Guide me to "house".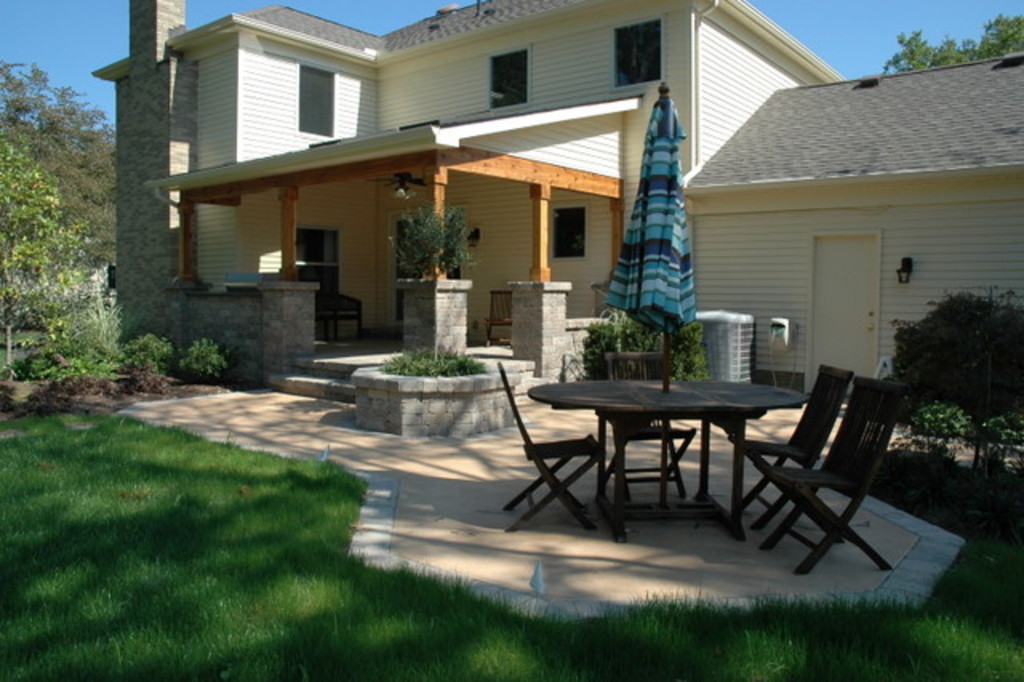
Guidance: Rect(691, 69, 1016, 391).
